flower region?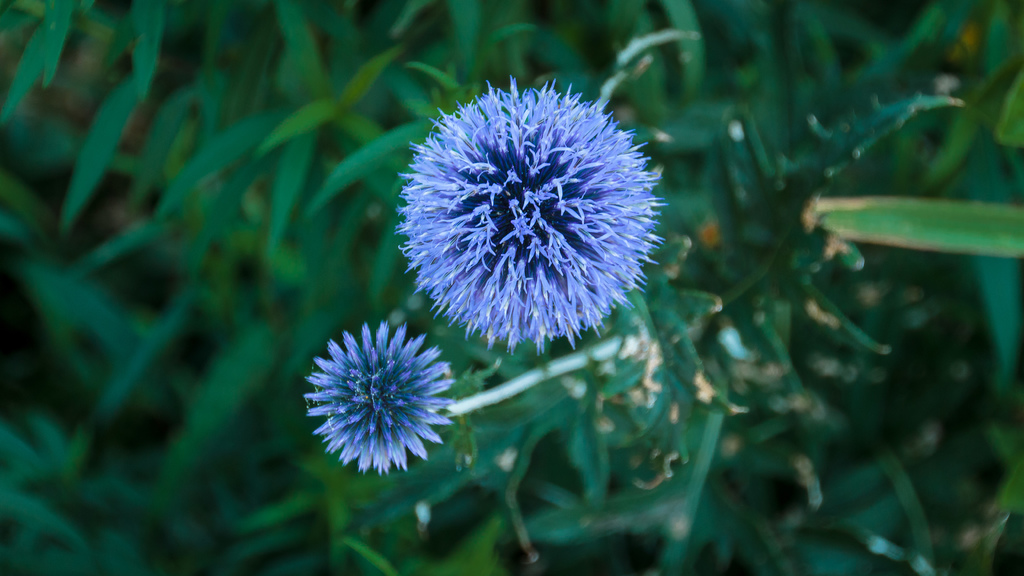
detection(387, 73, 668, 362)
